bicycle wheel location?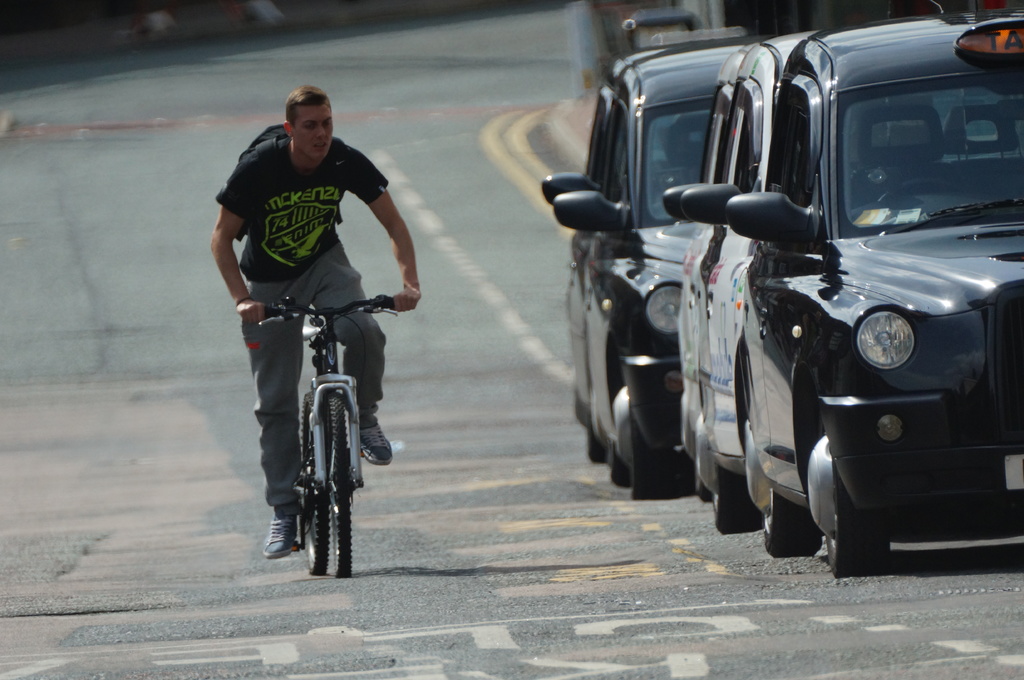
321,393,354,581
